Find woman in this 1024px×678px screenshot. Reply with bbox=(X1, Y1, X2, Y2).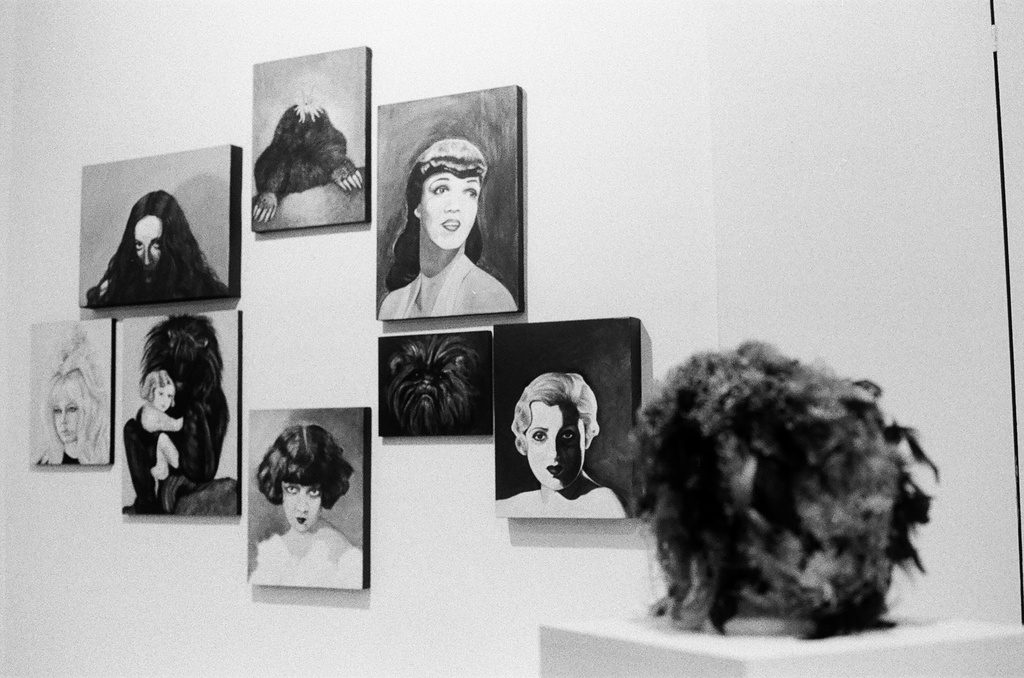
bbox=(31, 332, 110, 467).
